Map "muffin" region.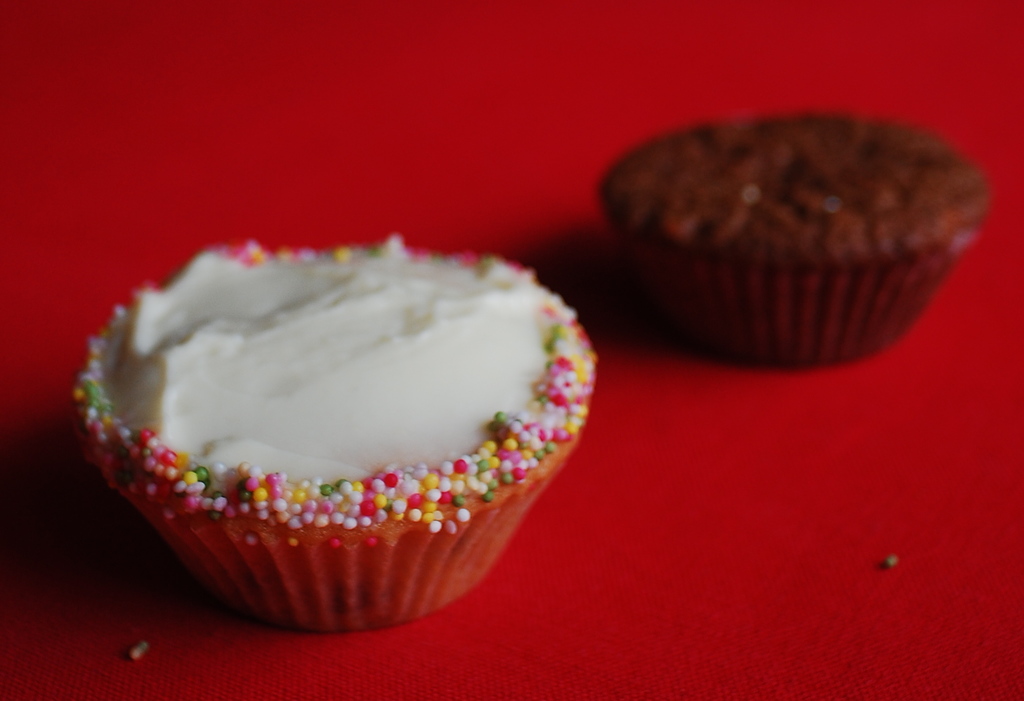
Mapped to box=[65, 229, 595, 636].
